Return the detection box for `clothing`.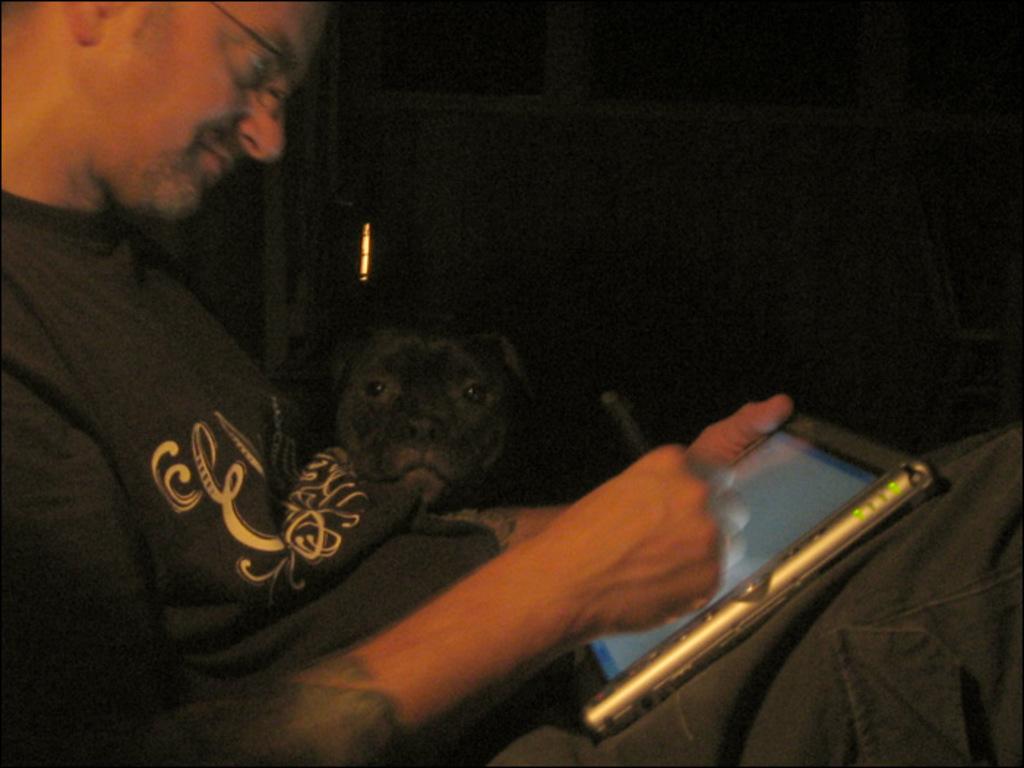
0:130:342:745.
